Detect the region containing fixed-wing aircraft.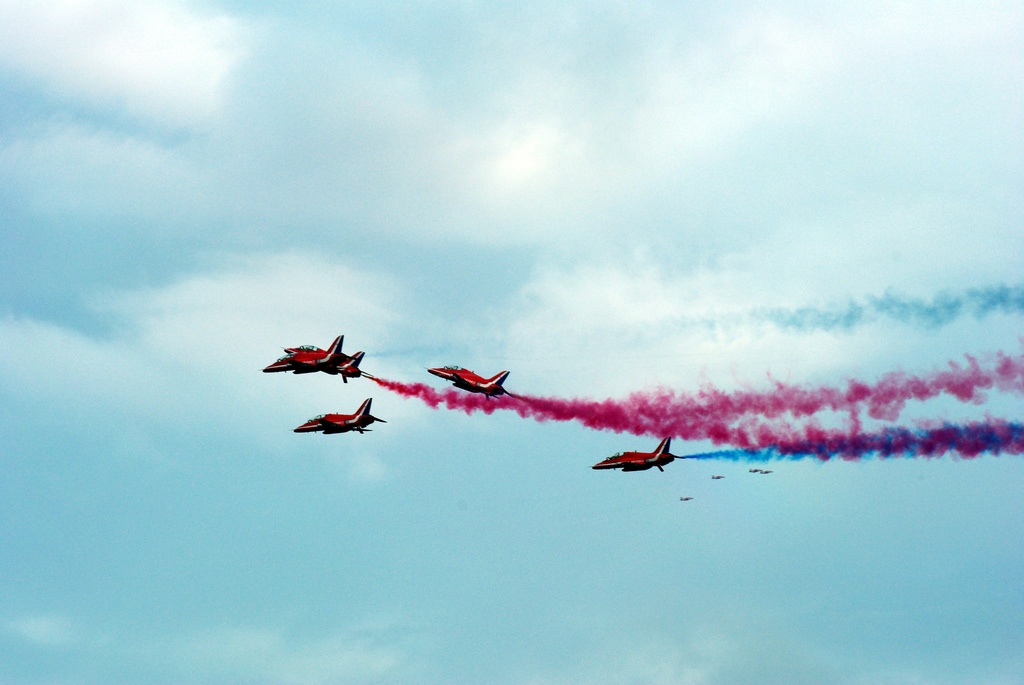
[289,391,388,437].
